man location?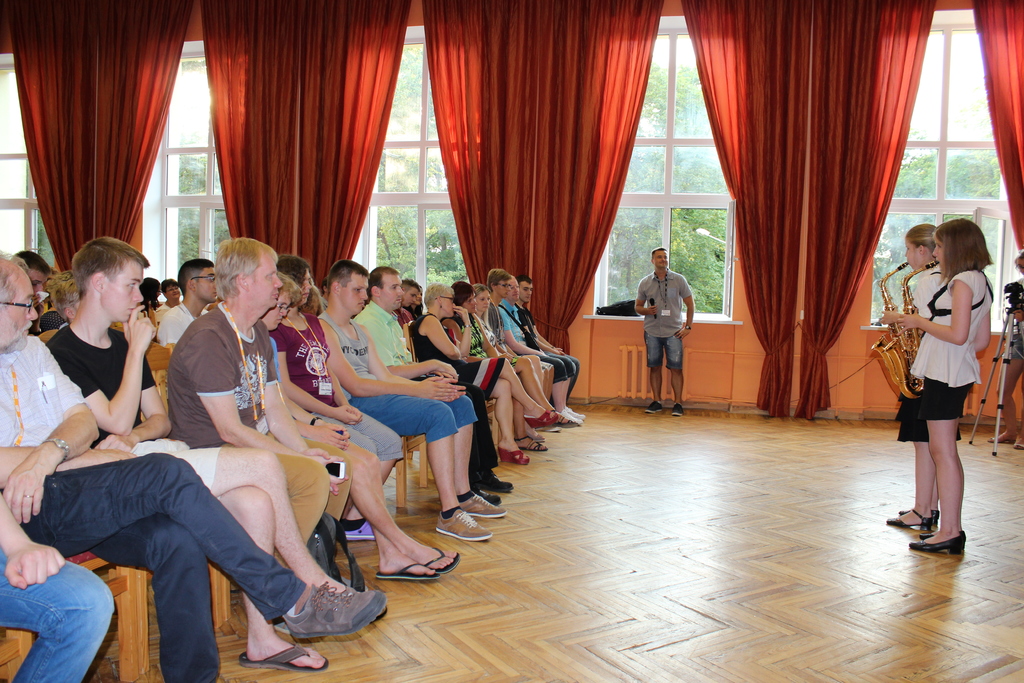
(left=0, top=251, right=388, bottom=682)
